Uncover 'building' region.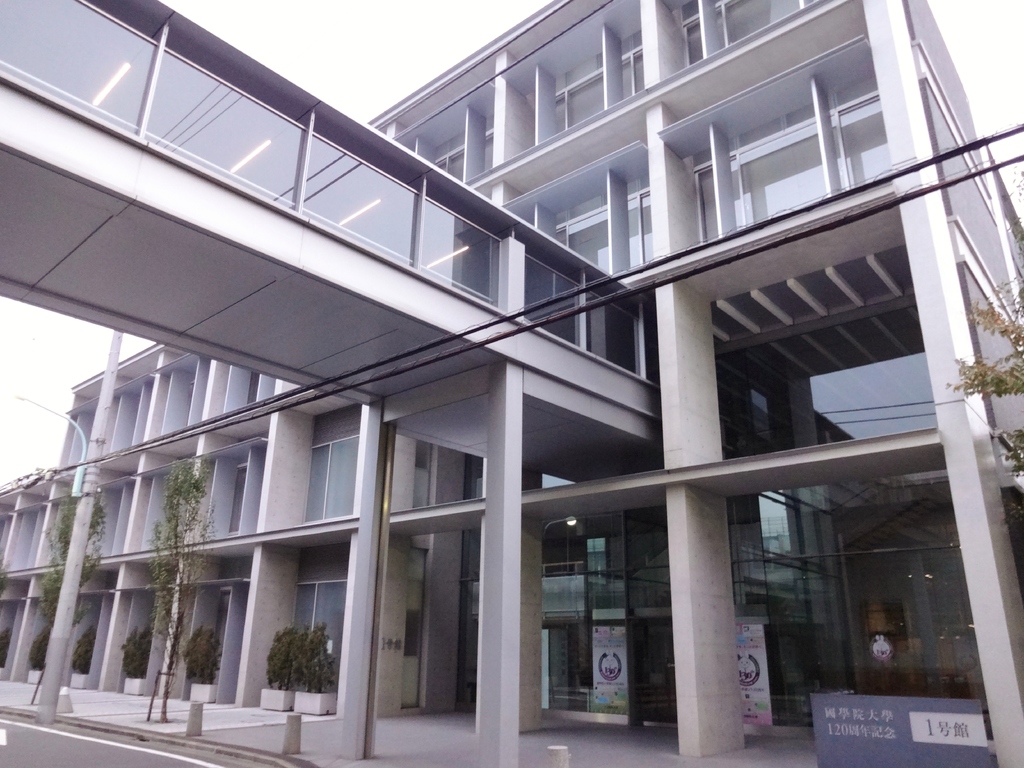
Uncovered: [x1=0, y1=0, x2=1023, y2=767].
